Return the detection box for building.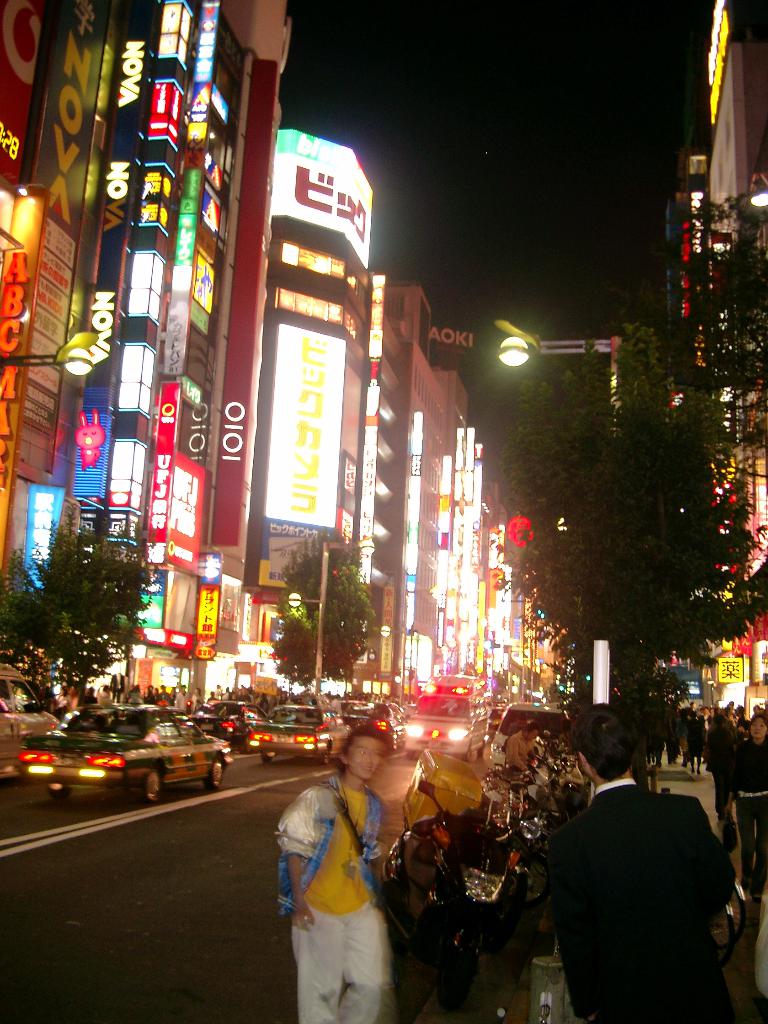
653, 0, 767, 706.
